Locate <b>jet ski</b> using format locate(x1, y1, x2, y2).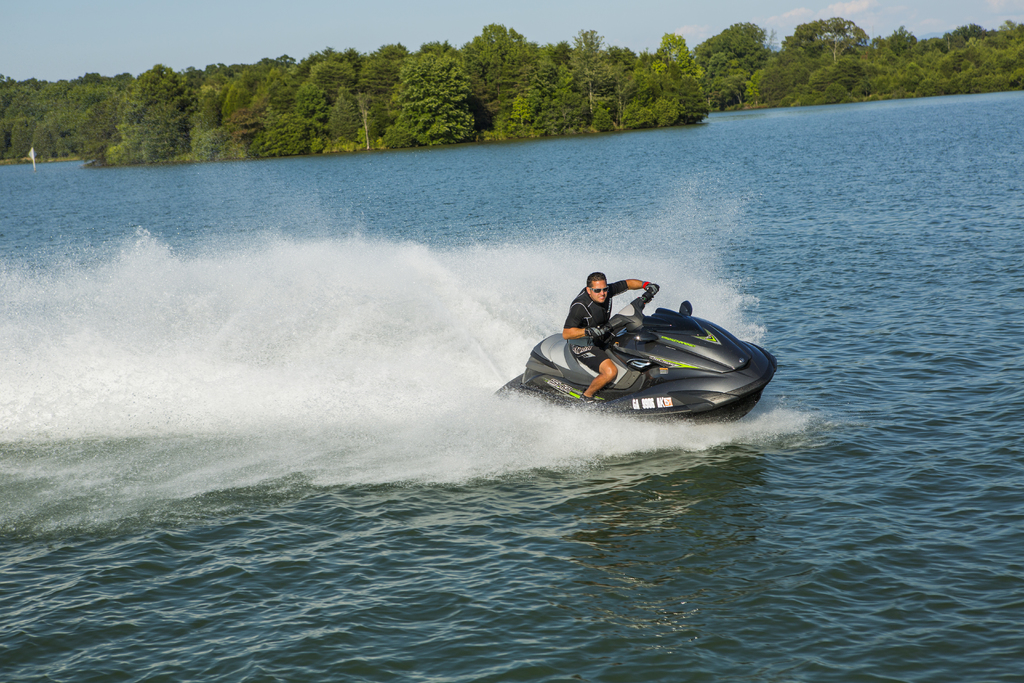
locate(490, 284, 780, 424).
